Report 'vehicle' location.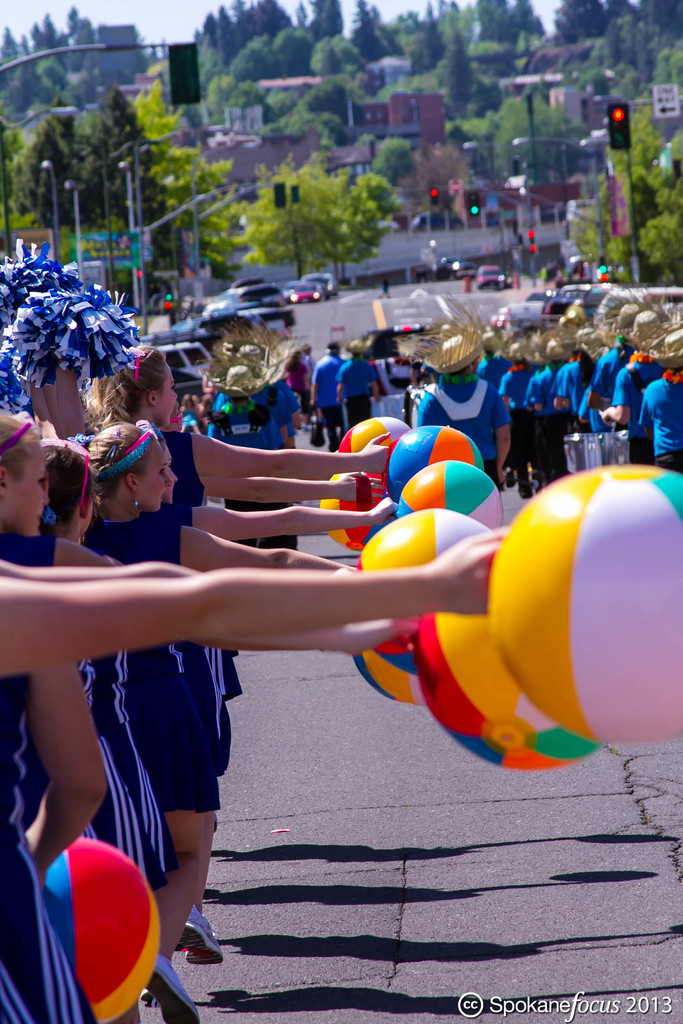
Report: [x1=198, y1=297, x2=272, y2=309].
